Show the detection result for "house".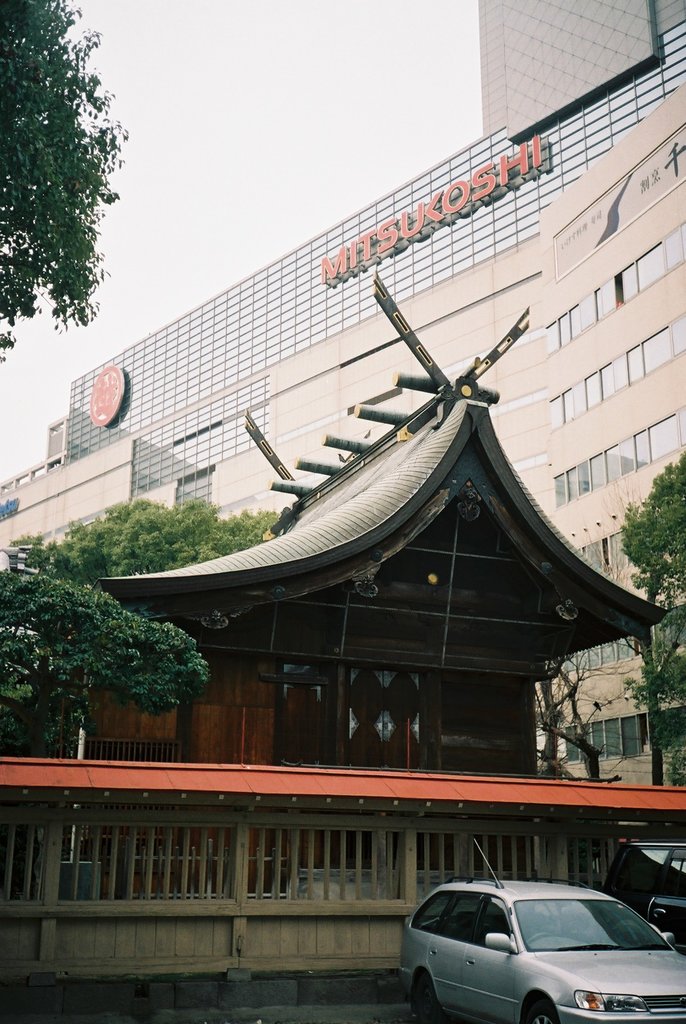
x1=0, y1=746, x2=685, y2=988.
